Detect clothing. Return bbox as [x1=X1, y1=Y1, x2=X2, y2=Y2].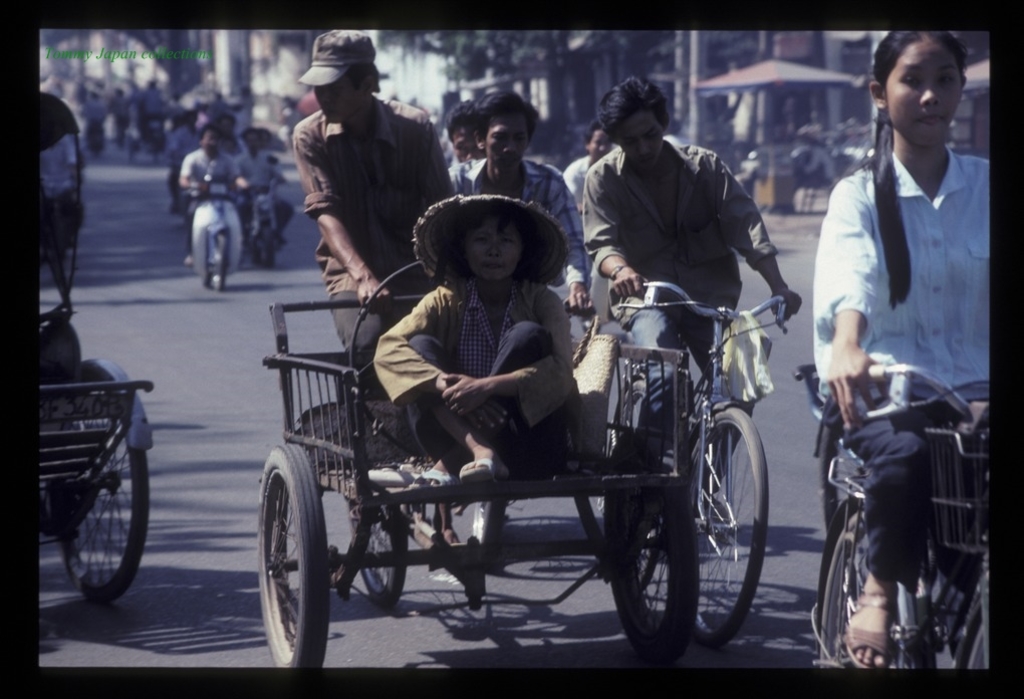
[x1=294, y1=104, x2=450, y2=363].
